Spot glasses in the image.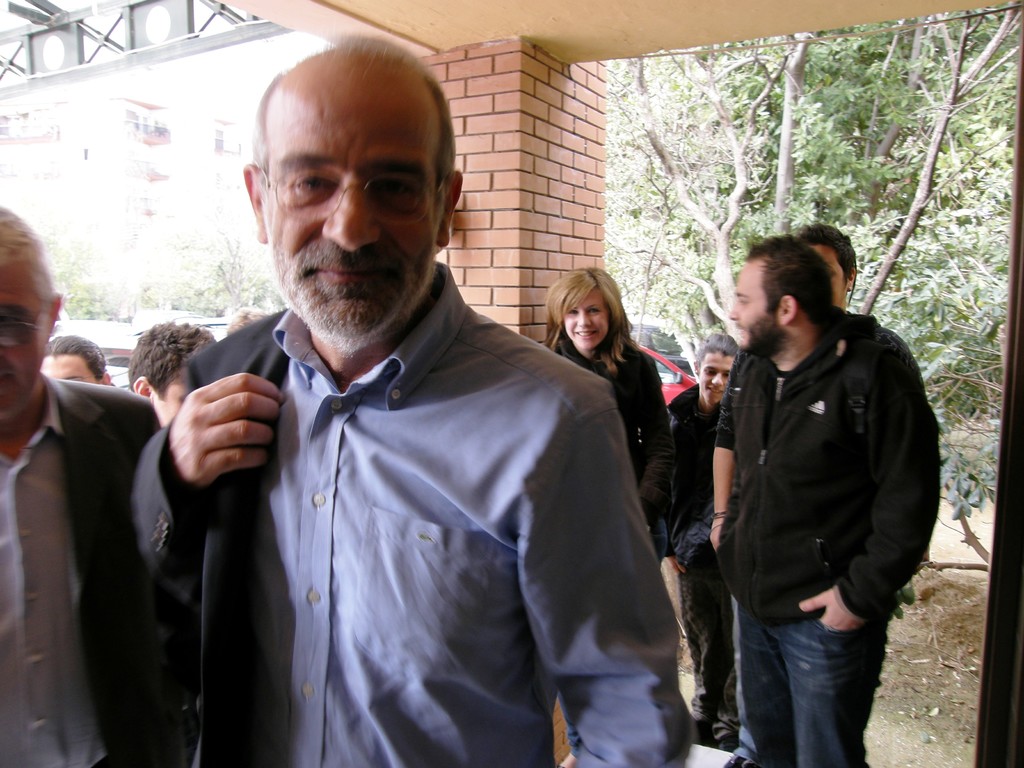
glasses found at select_region(0, 307, 58, 356).
